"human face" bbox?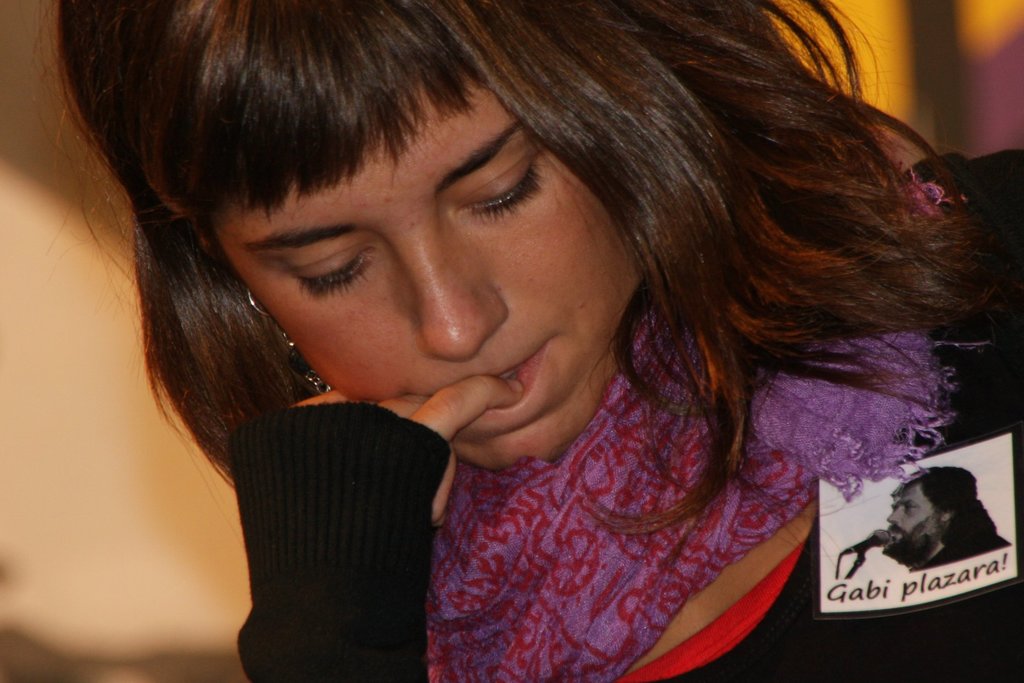
886 487 948 565
